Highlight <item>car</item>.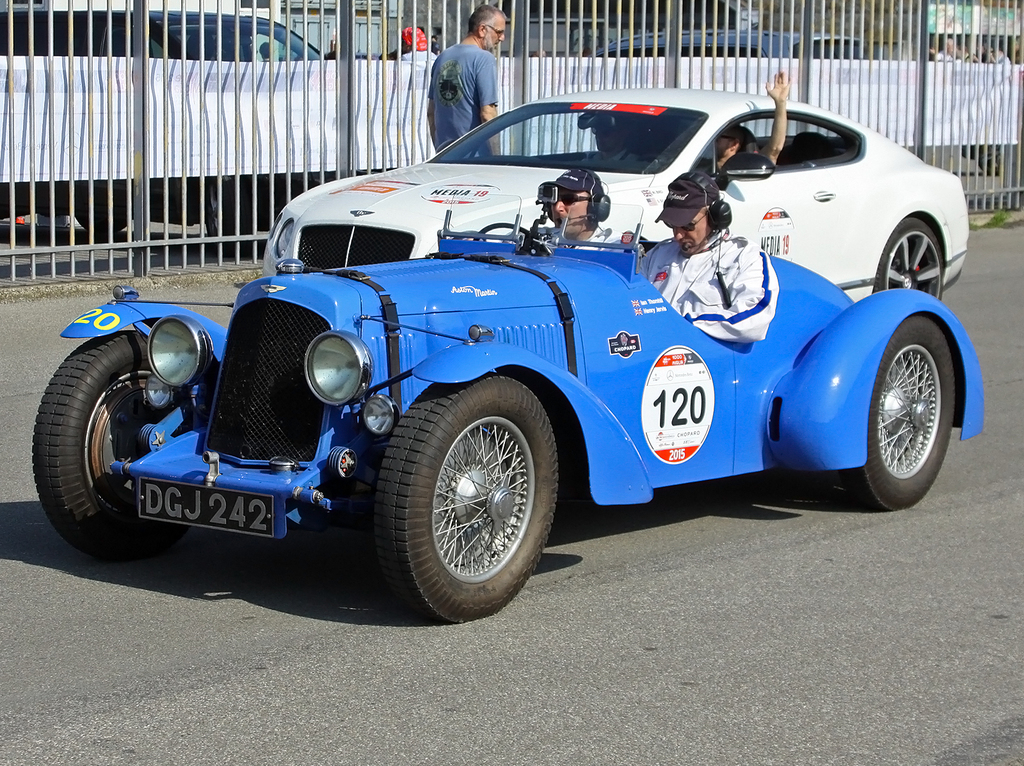
Highlighted region: (582, 26, 872, 58).
